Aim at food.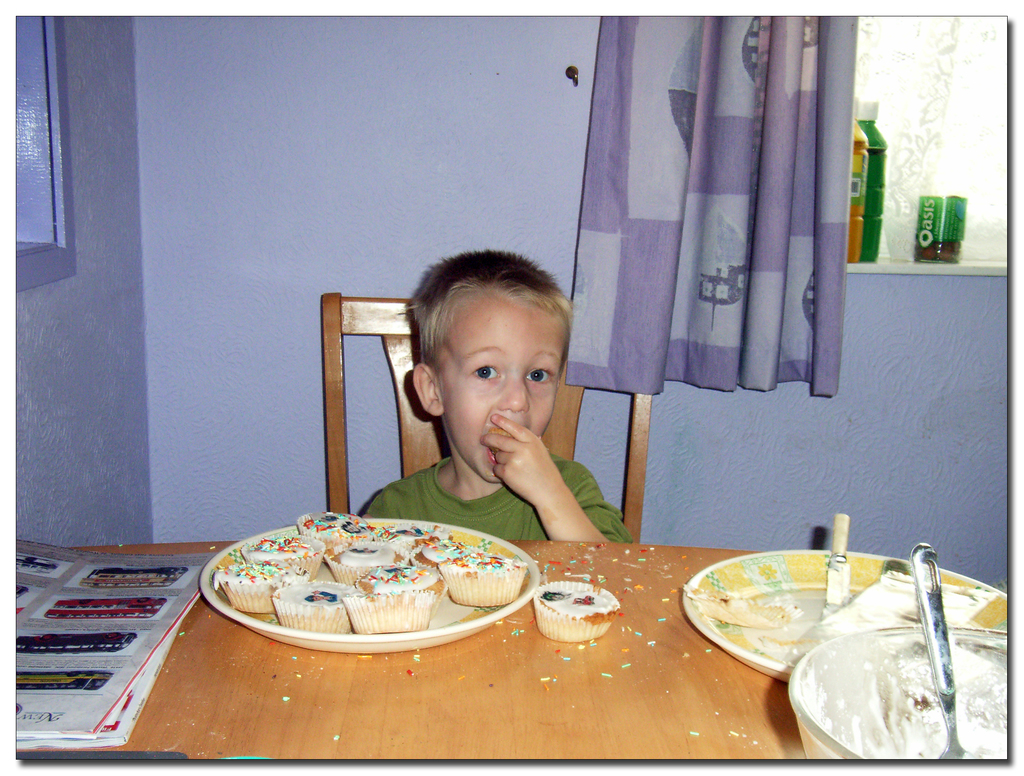
Aimed at [301, 513, 367, 532].
